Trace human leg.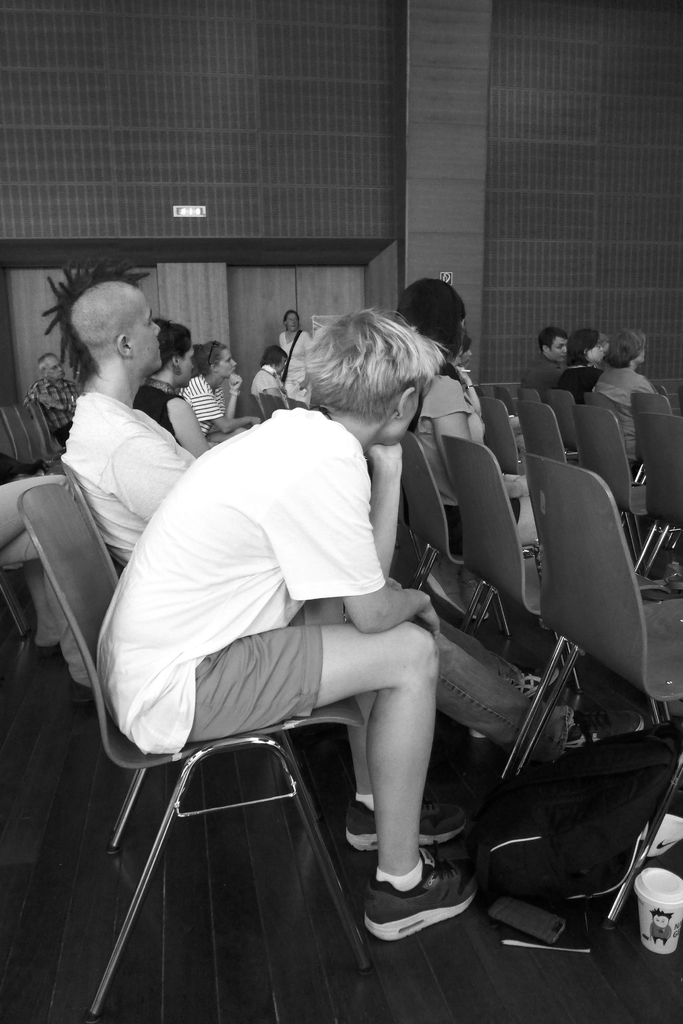
Traced to 438 622 571 698.
